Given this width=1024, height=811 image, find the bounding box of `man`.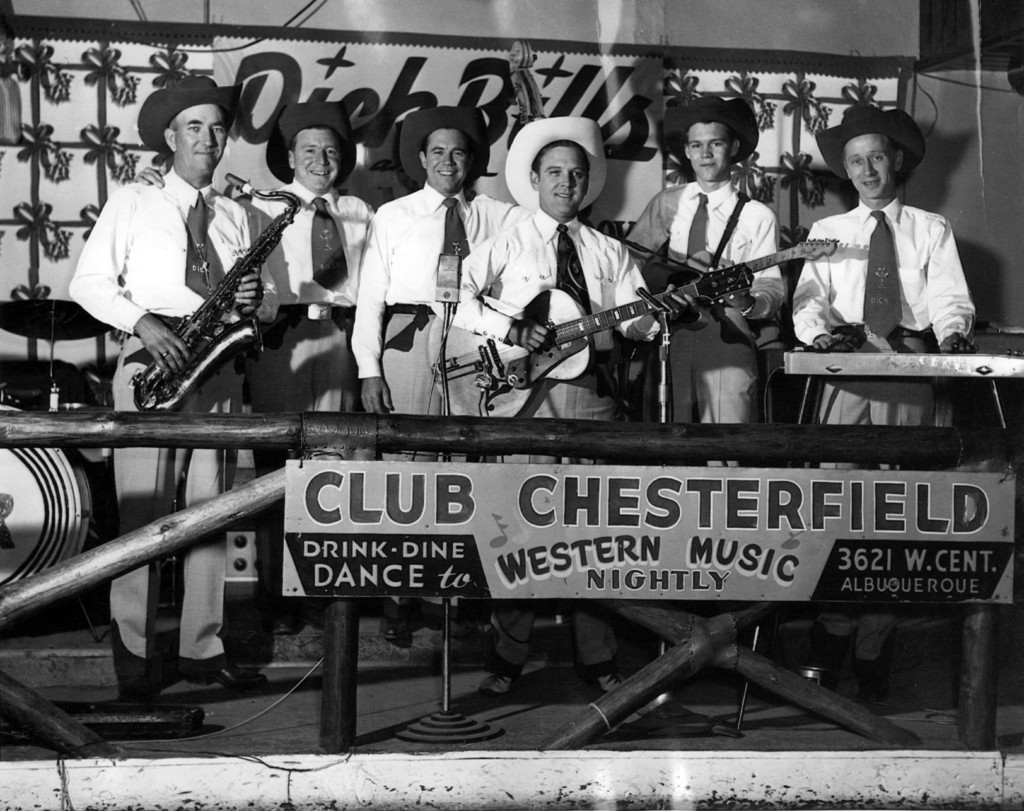
l=63, t=70, r=278, b=696.
